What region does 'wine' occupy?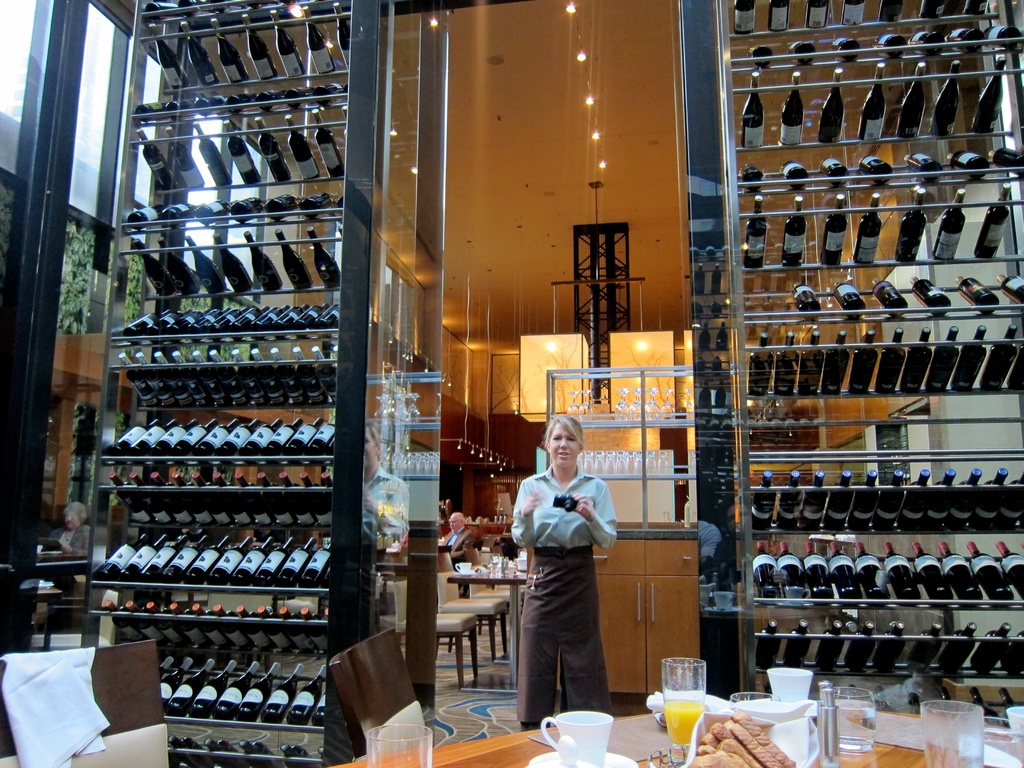
crop(312, 420, 337, 458).
